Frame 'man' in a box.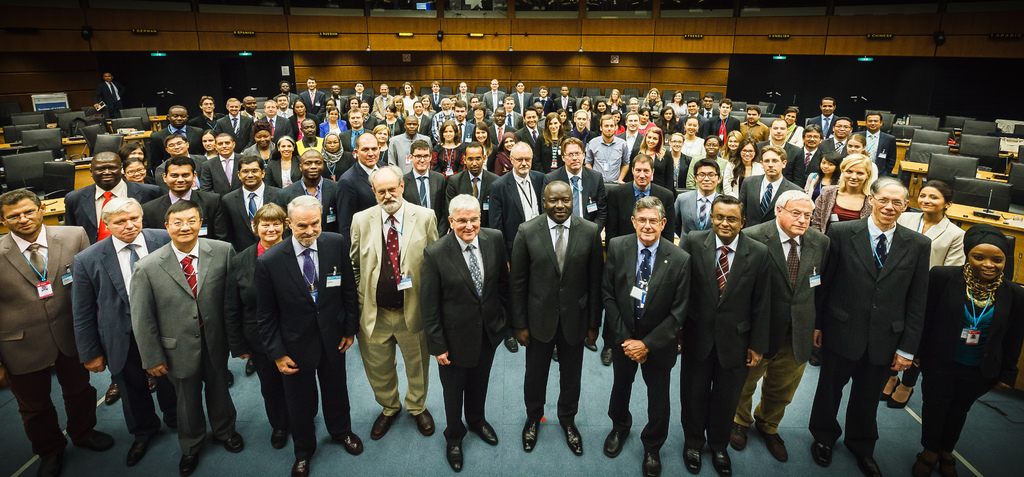
<box>614,110,643,181</box>.
